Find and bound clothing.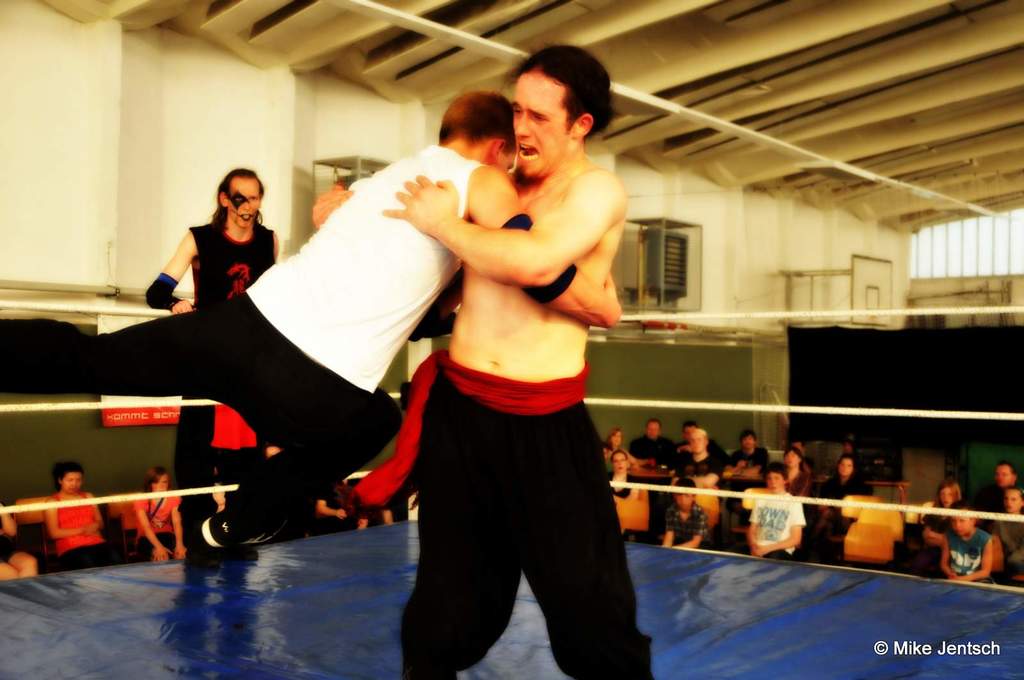
Bound: 351 345 657 679.
